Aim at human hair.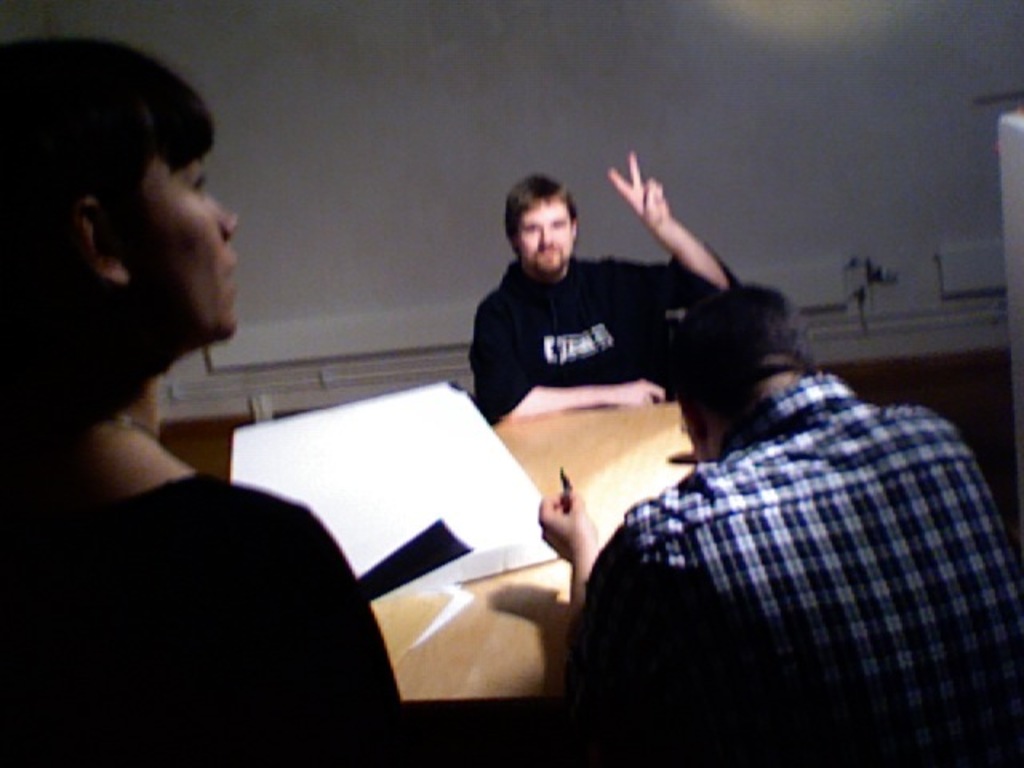
Aimed at box=[0, 34, 221, 302].
